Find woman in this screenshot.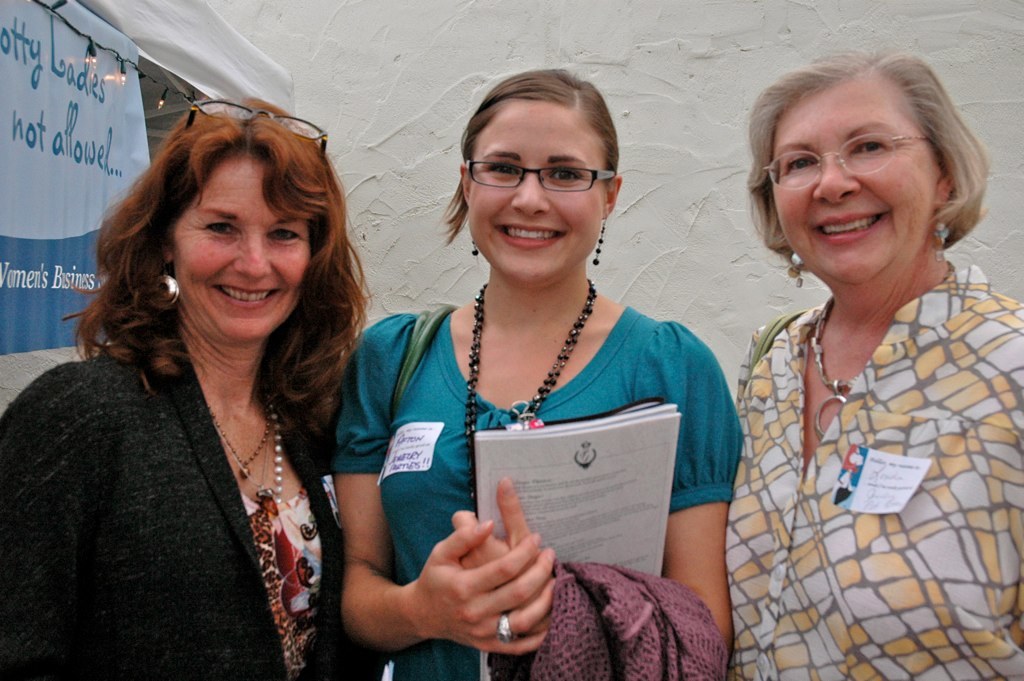
The bounding box for woman is box(29, 95, 427, 676).
